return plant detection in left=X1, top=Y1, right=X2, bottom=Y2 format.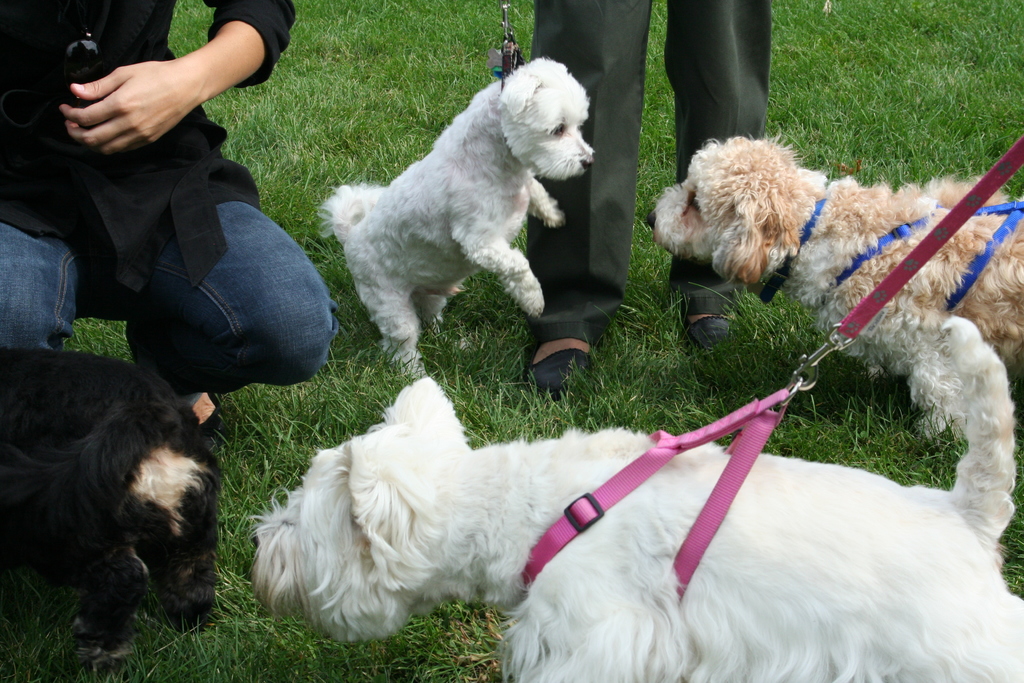
left=986, top=509, right=1023, bottom=598.
